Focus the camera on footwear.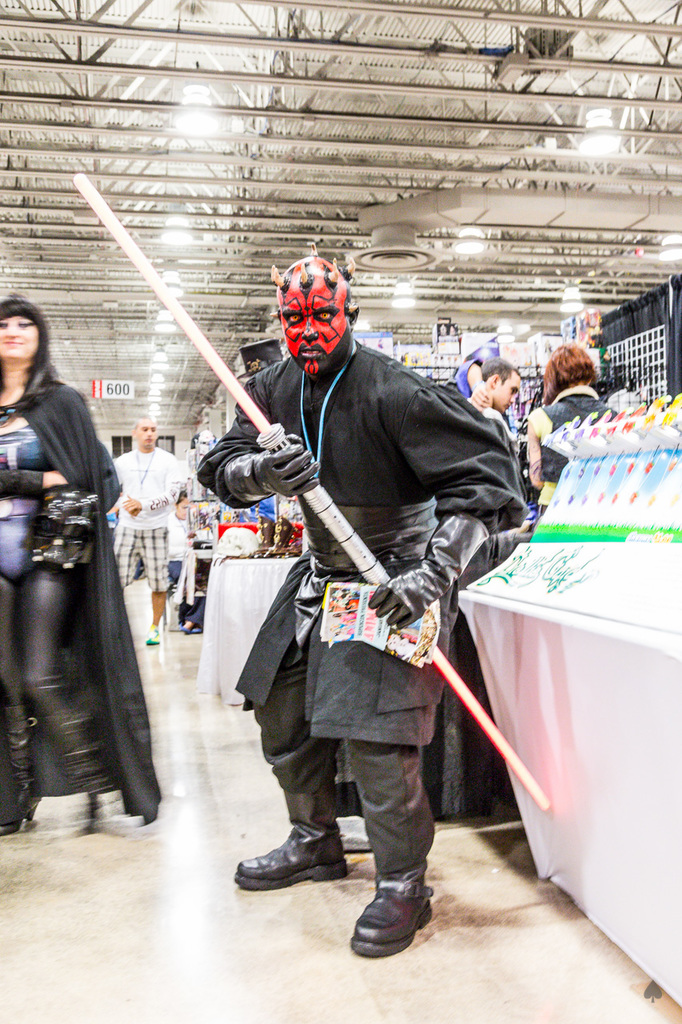
Focus region: bbox=[354, 876, 437, 959].
